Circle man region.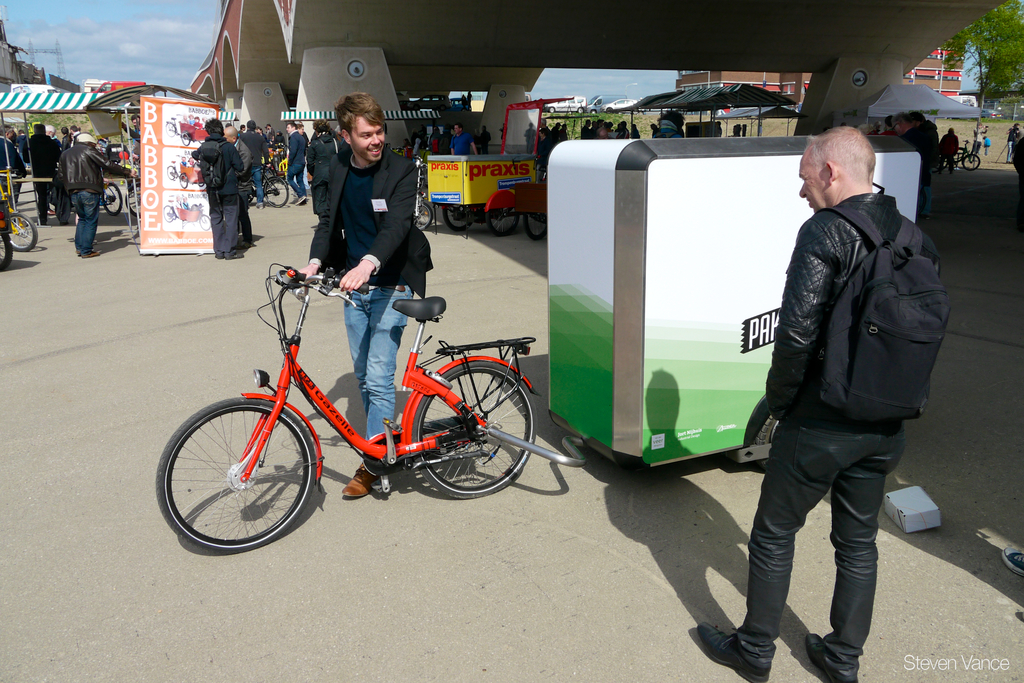
Region: left=241, top=121, right=261, bottom=183.
